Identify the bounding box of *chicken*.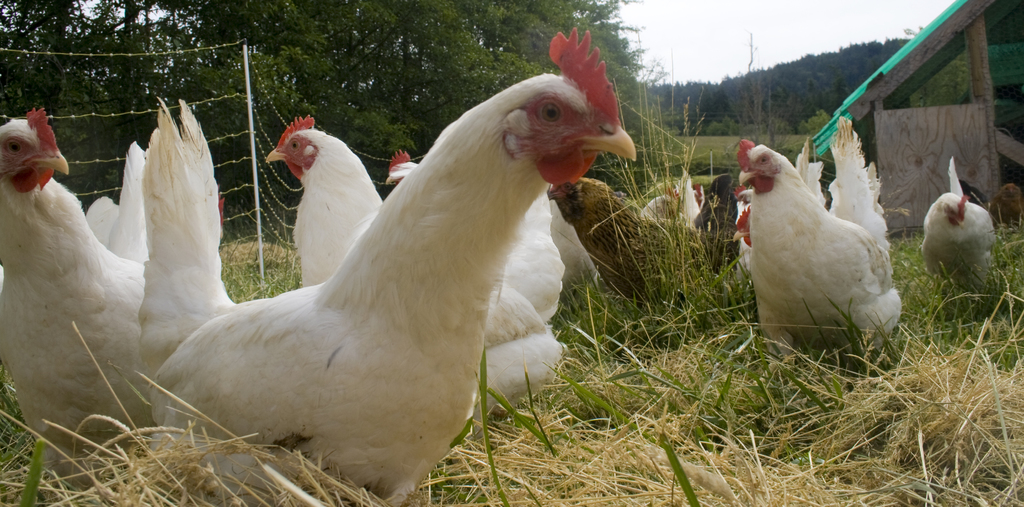
917:149:998:294.
